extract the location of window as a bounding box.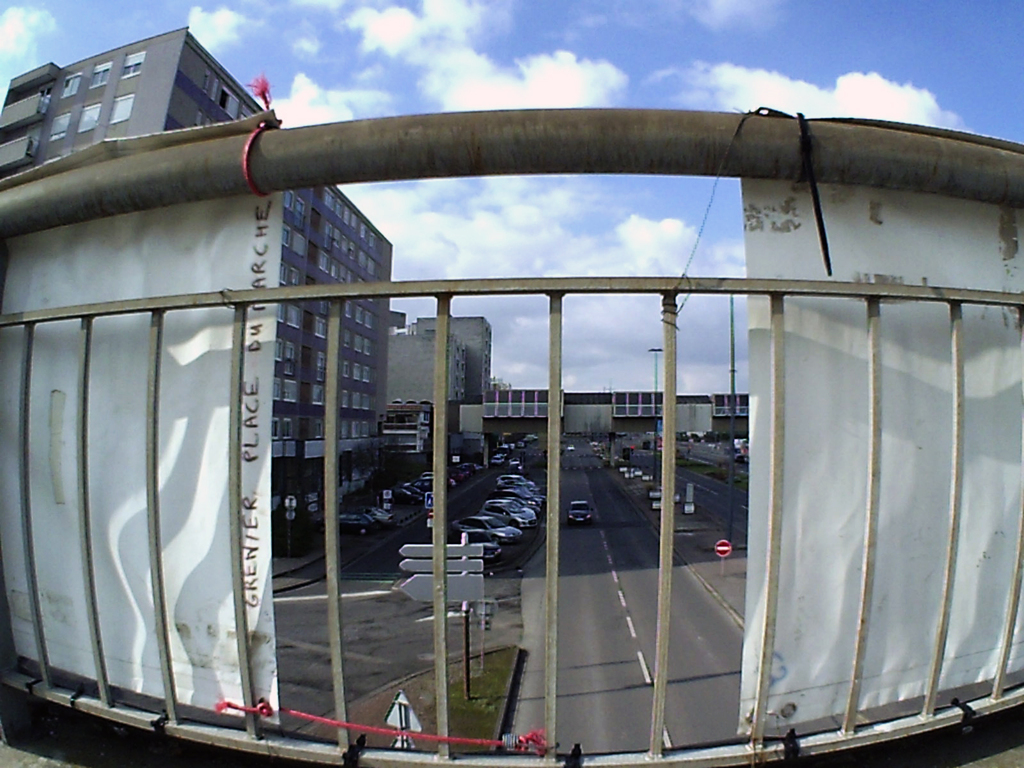
detection(336, 328, 376, 355).
